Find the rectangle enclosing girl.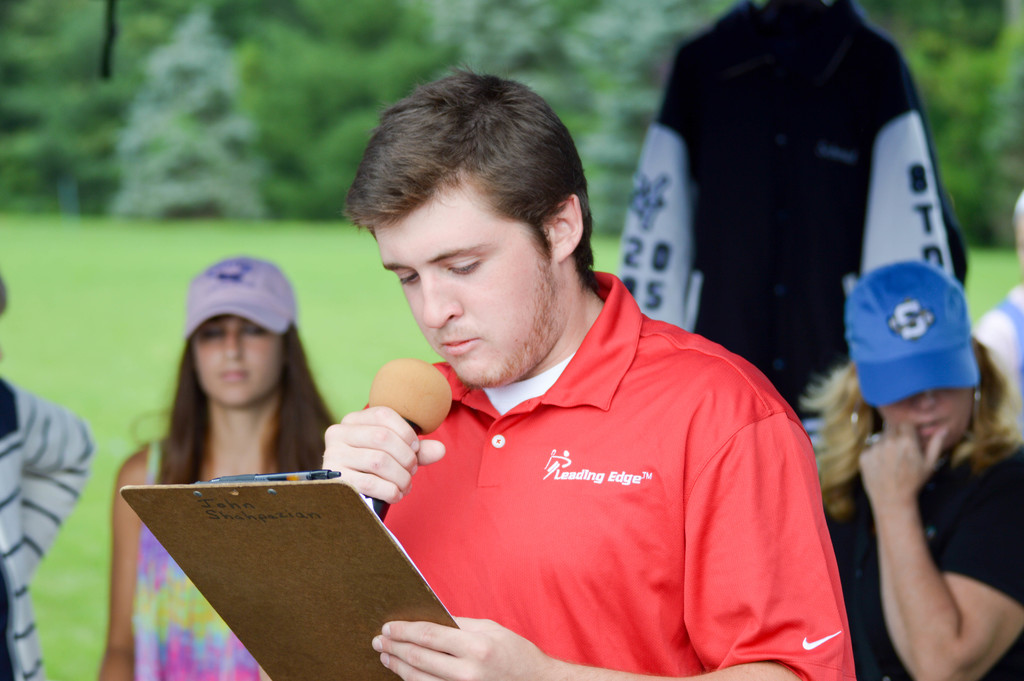
<box>804,259,1023,680</box>.
